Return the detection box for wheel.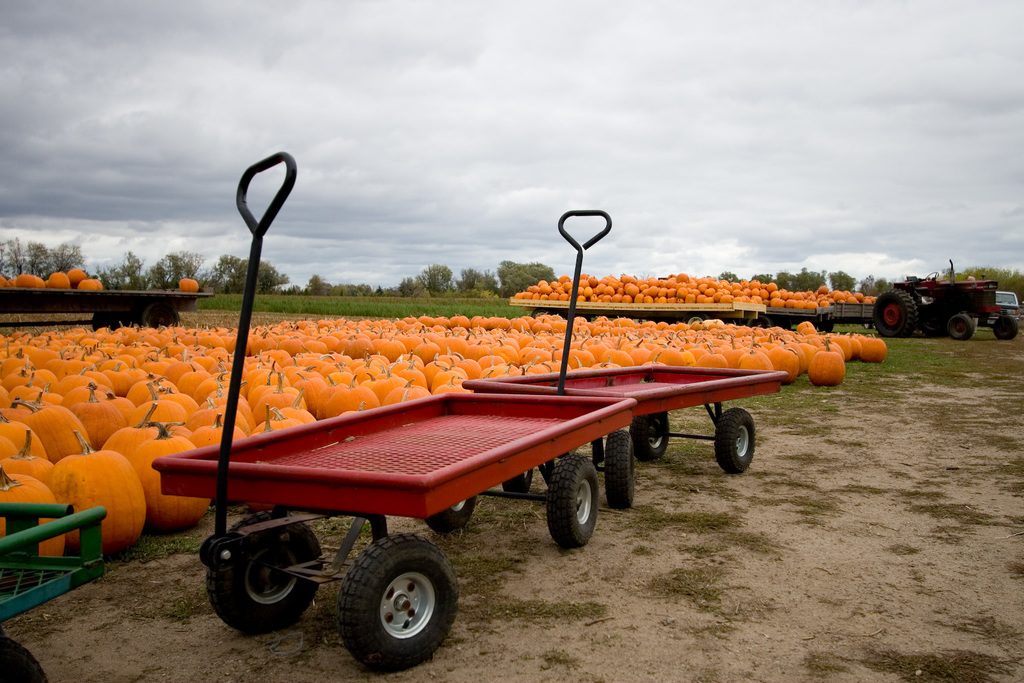
(604, 432, 635, 510).
